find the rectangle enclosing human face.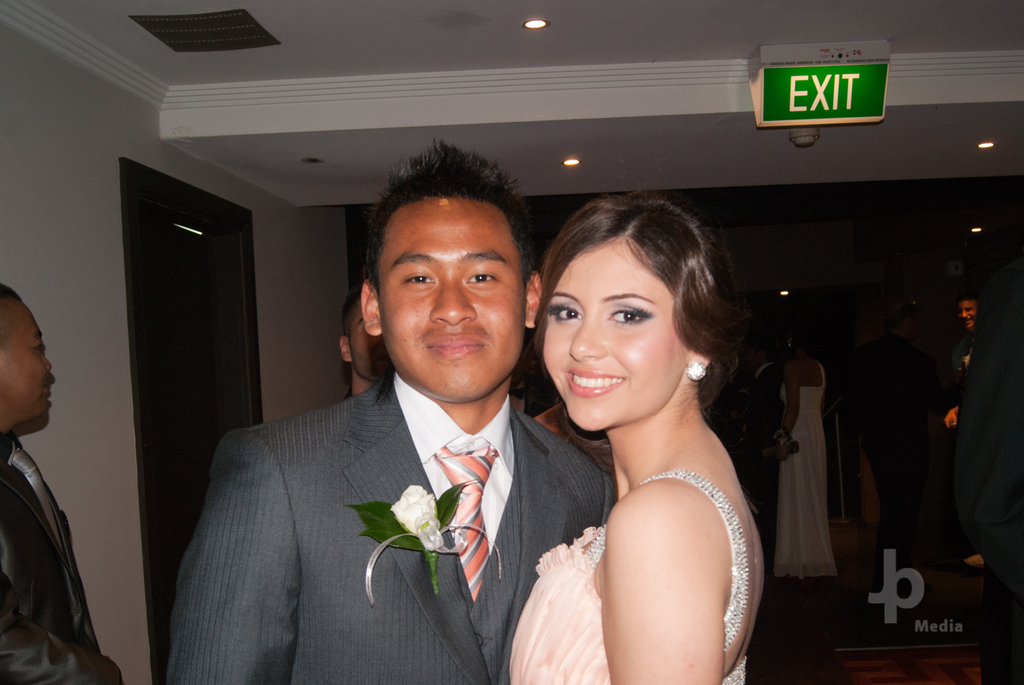
0,299,52,422.
